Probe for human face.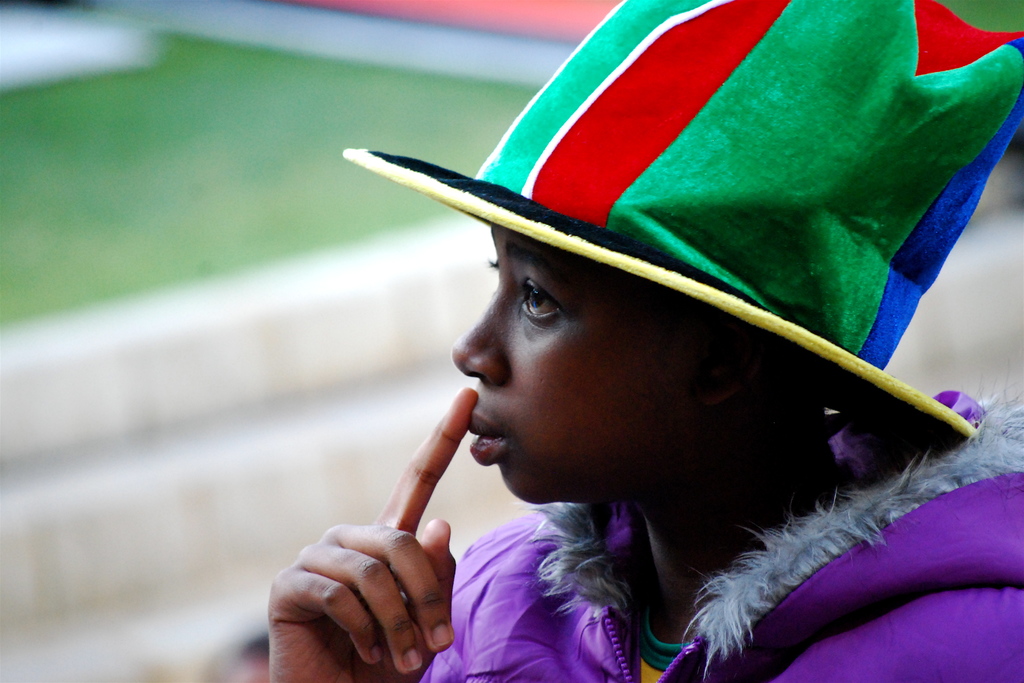
Probe result: <bbox>446, 223, 721, 509</bbox>.
